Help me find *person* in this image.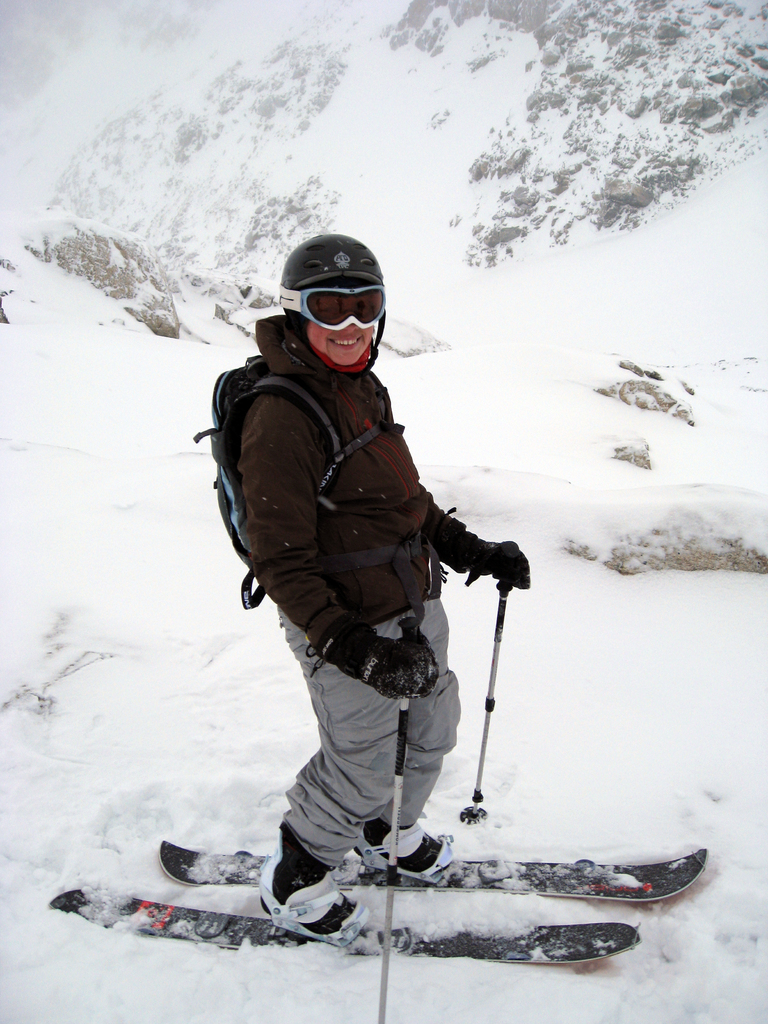
Found it: [left=215, top=230, right=540, bottom=951].
